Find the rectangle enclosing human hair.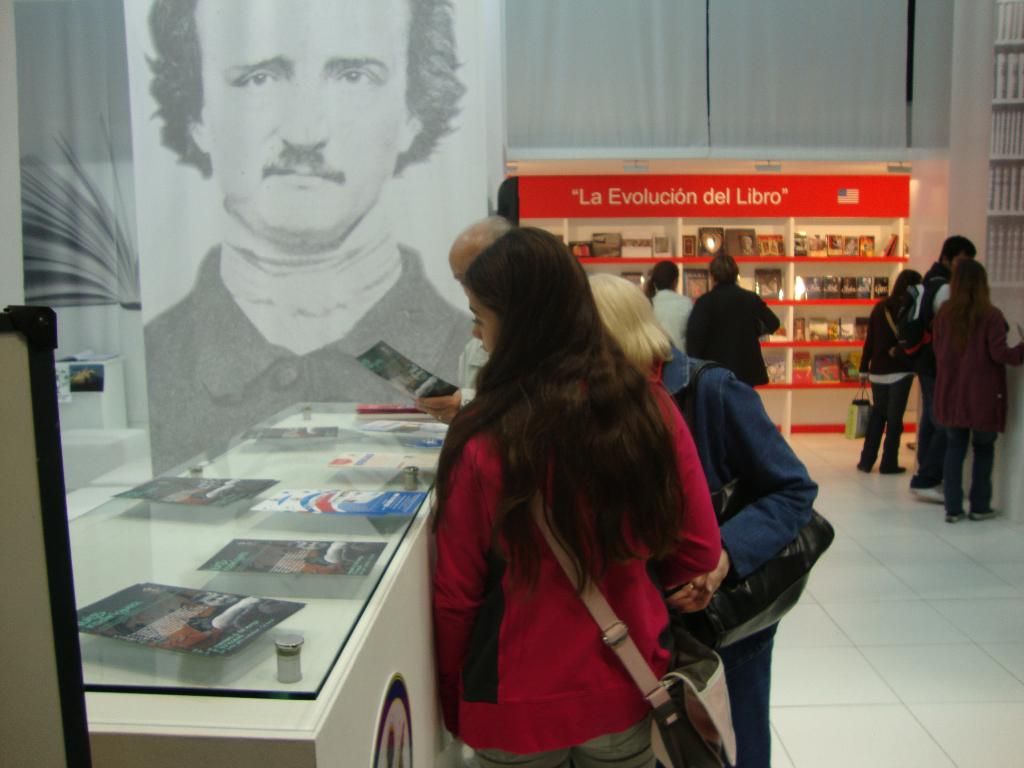
rect(710, 254, 737, 283).
